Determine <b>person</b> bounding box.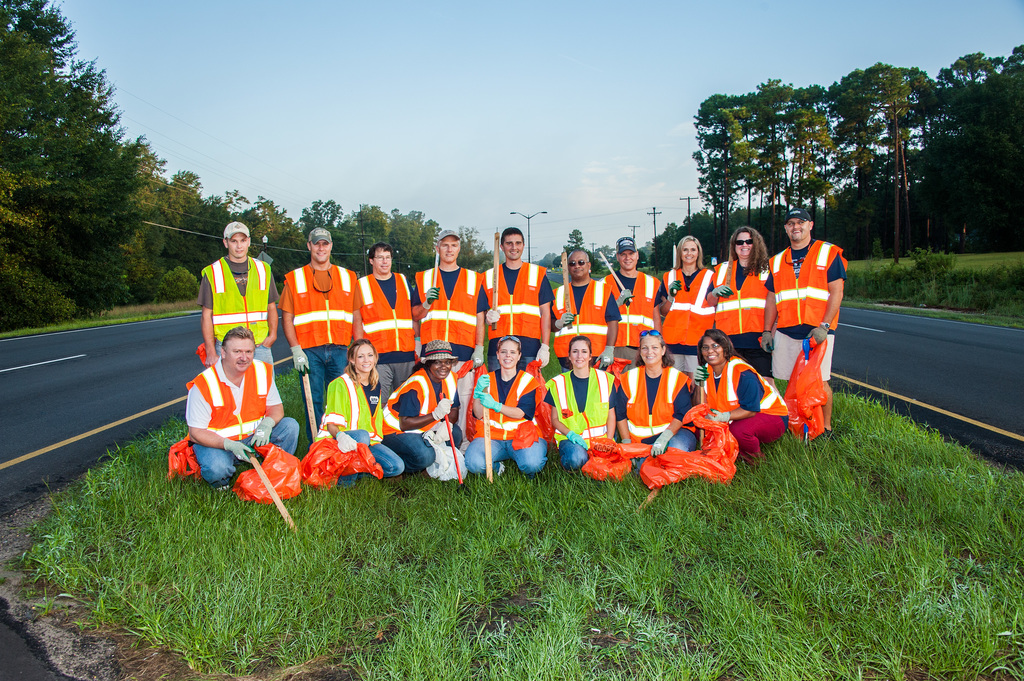
Determined: (182,320,307,491).
